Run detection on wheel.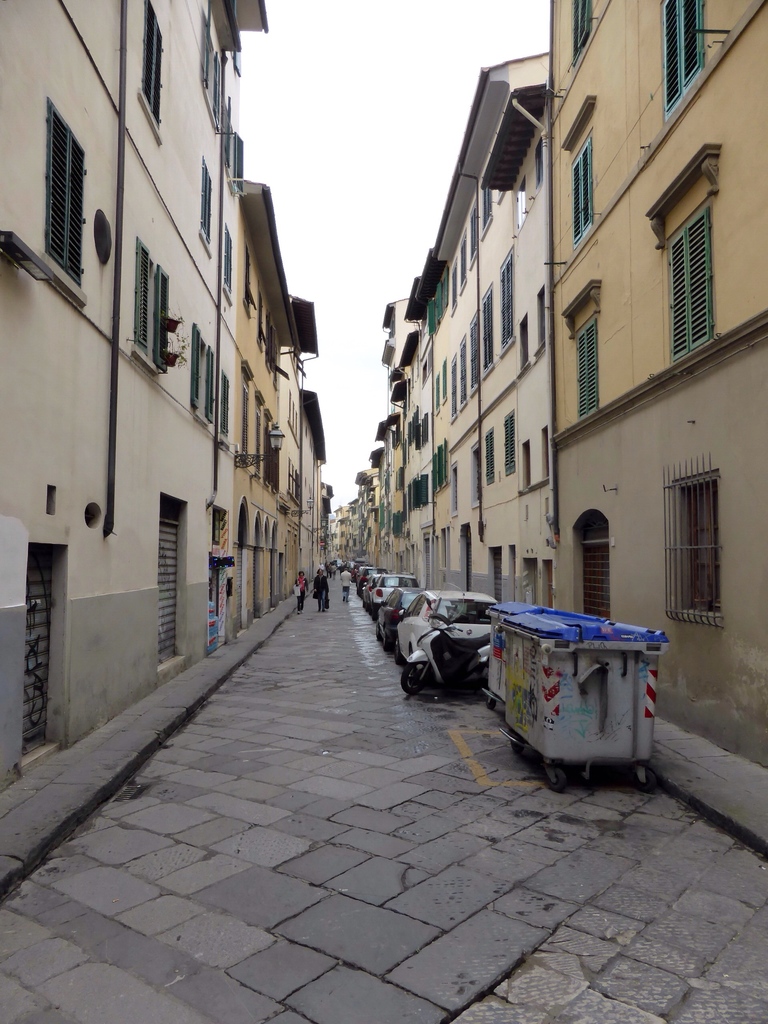
Result: {"left": 373, "top": 620, "right": 385, "bottom": 640}.
